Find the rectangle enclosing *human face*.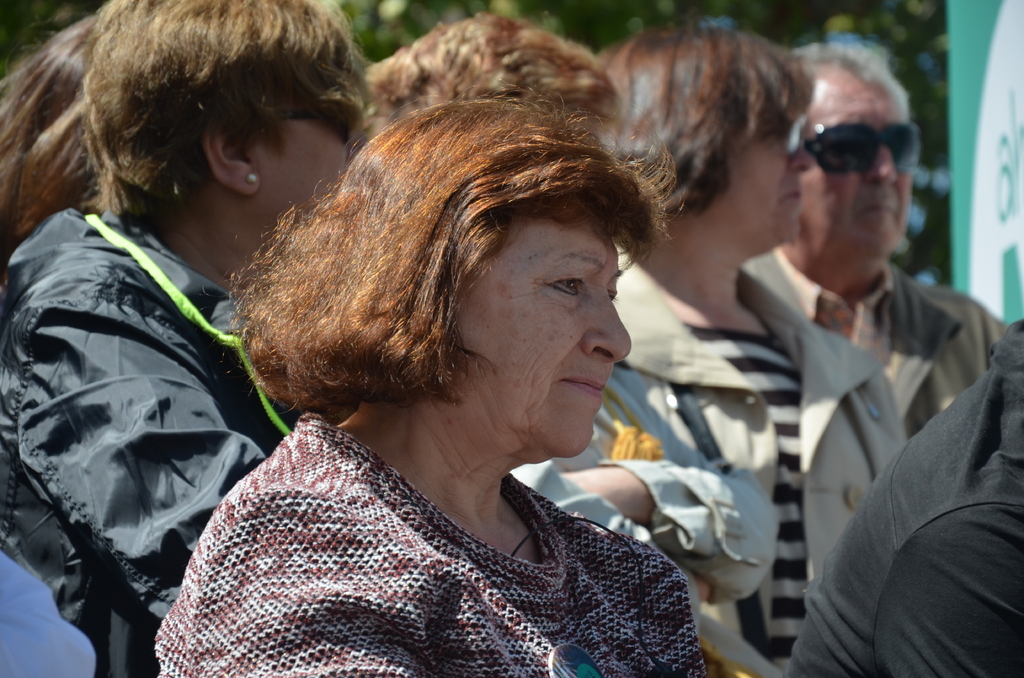
(457, 200, 633, 457).
